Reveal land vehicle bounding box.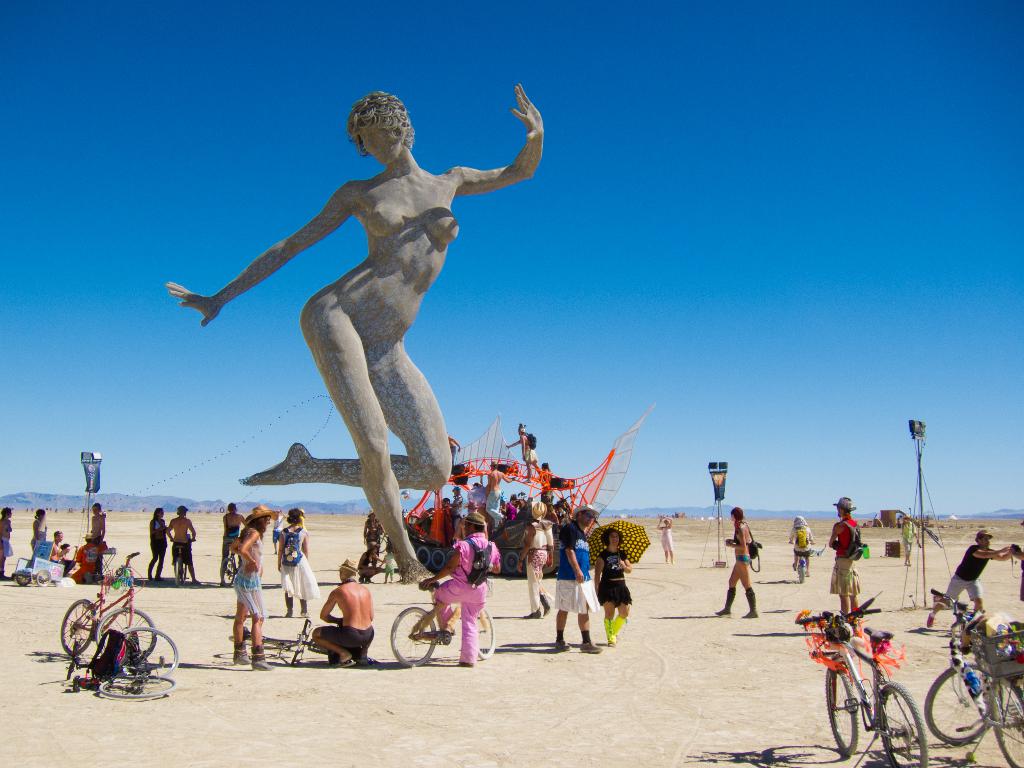
Revealed: [x1=387, y1=574, x2=497, y2=669].
